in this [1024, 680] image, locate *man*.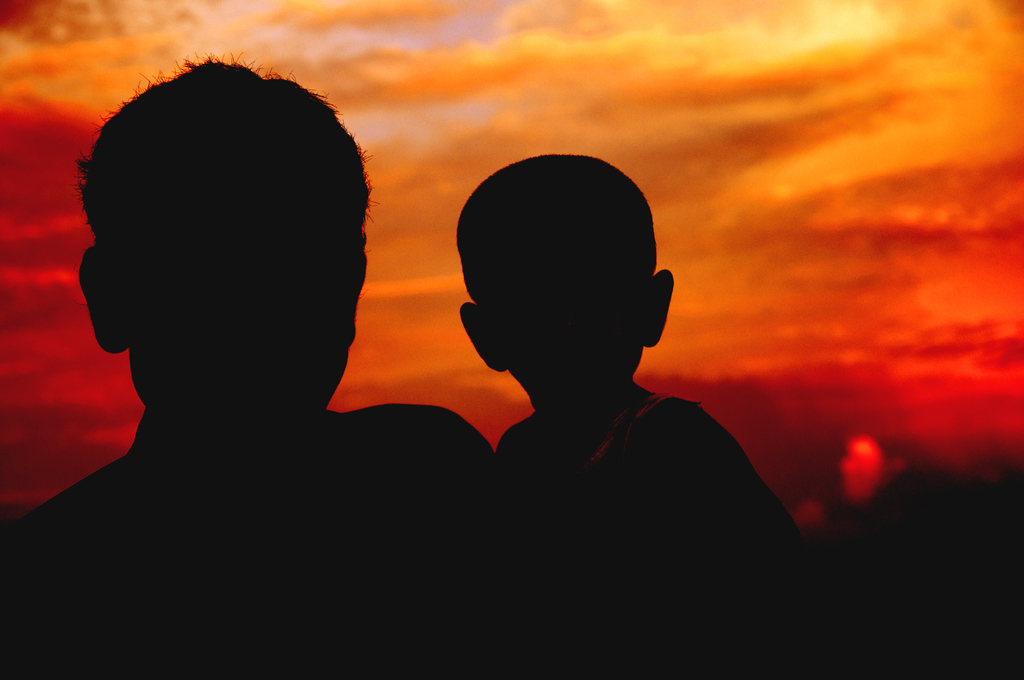
Bounding box: box(0, 52, 540, 679).
